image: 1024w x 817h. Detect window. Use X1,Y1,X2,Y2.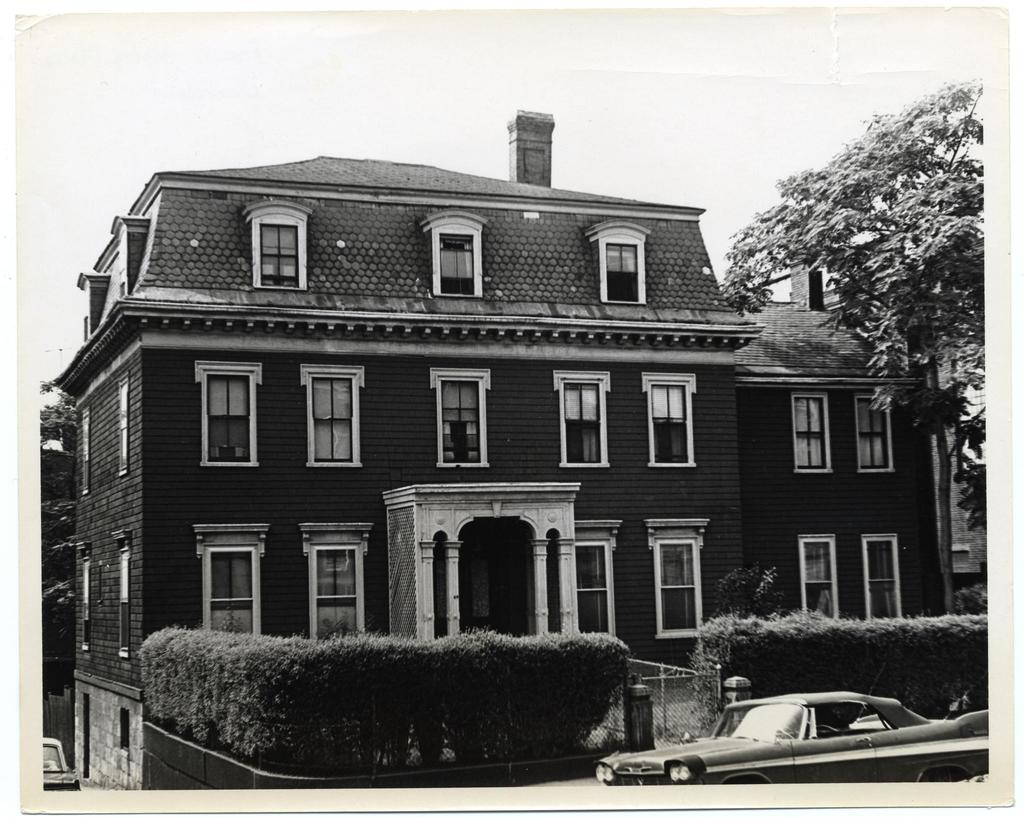
70,557,88,677.
